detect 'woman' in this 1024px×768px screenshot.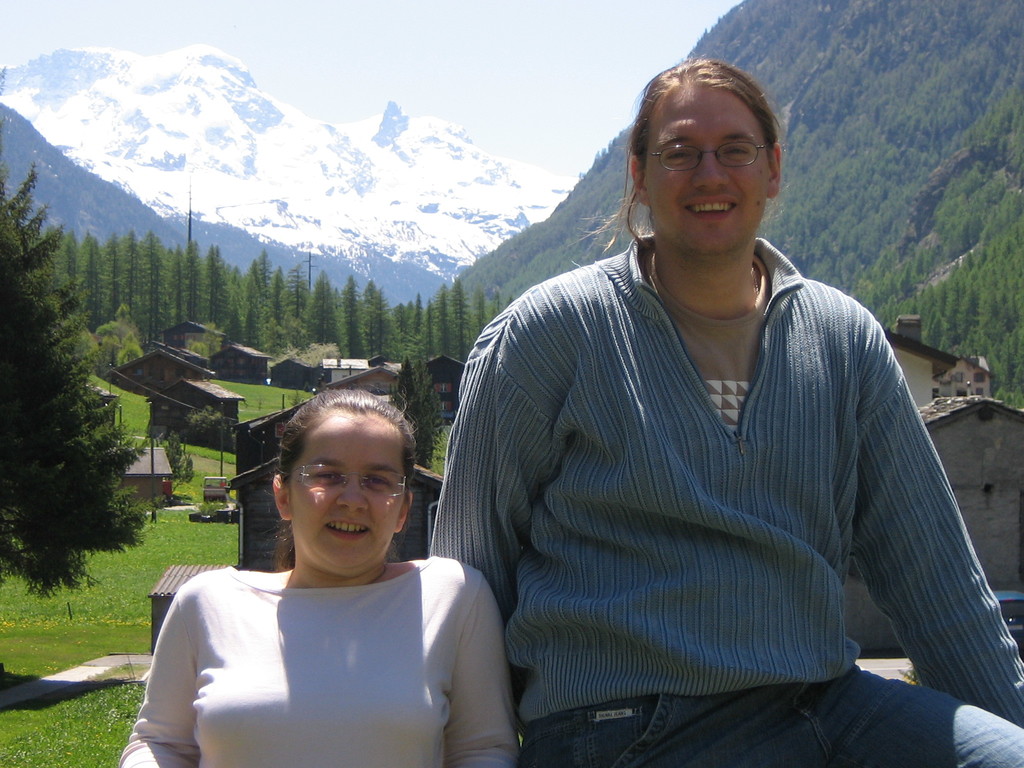
Detection: x1=138 y1=392 x2=502 y2=767.
